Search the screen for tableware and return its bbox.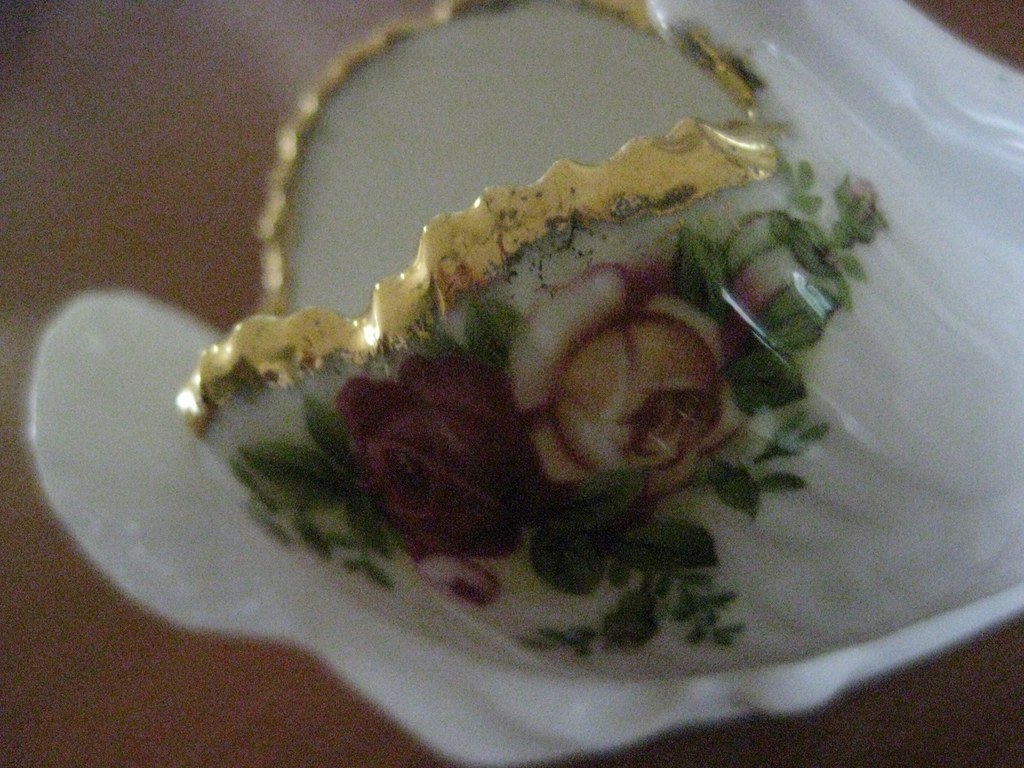
Found: <box>23,0,1023,767</box>.
